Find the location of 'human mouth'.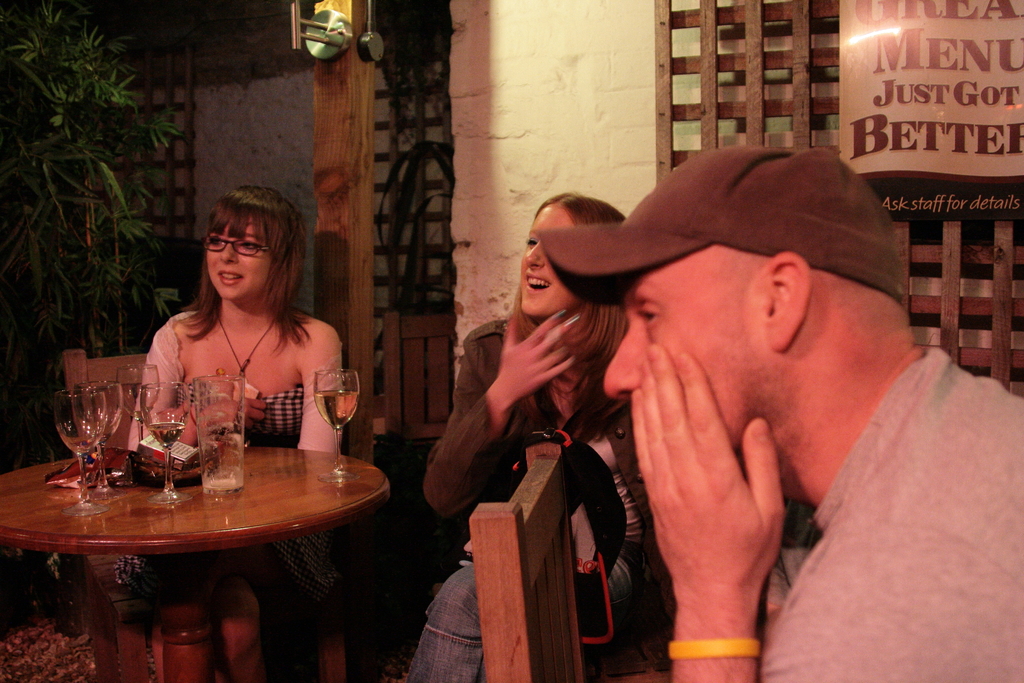
Location: [left=522, top=273, right=552, bottom=293].
